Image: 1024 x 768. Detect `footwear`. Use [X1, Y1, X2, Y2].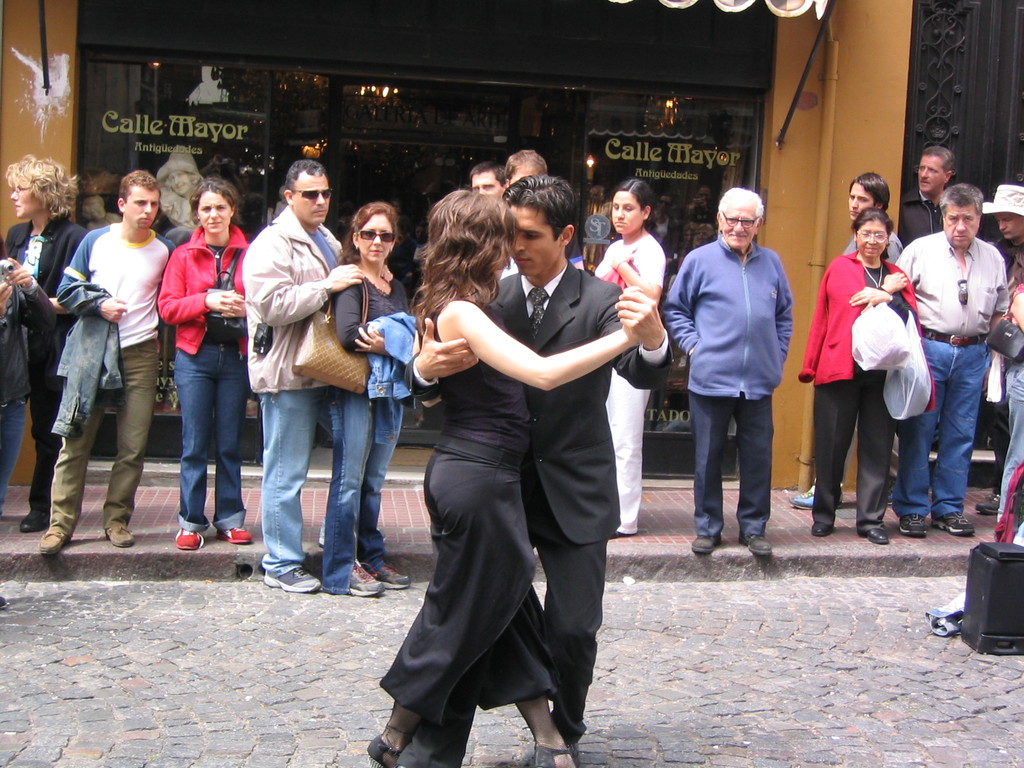
[932, 509, 978, 538].
